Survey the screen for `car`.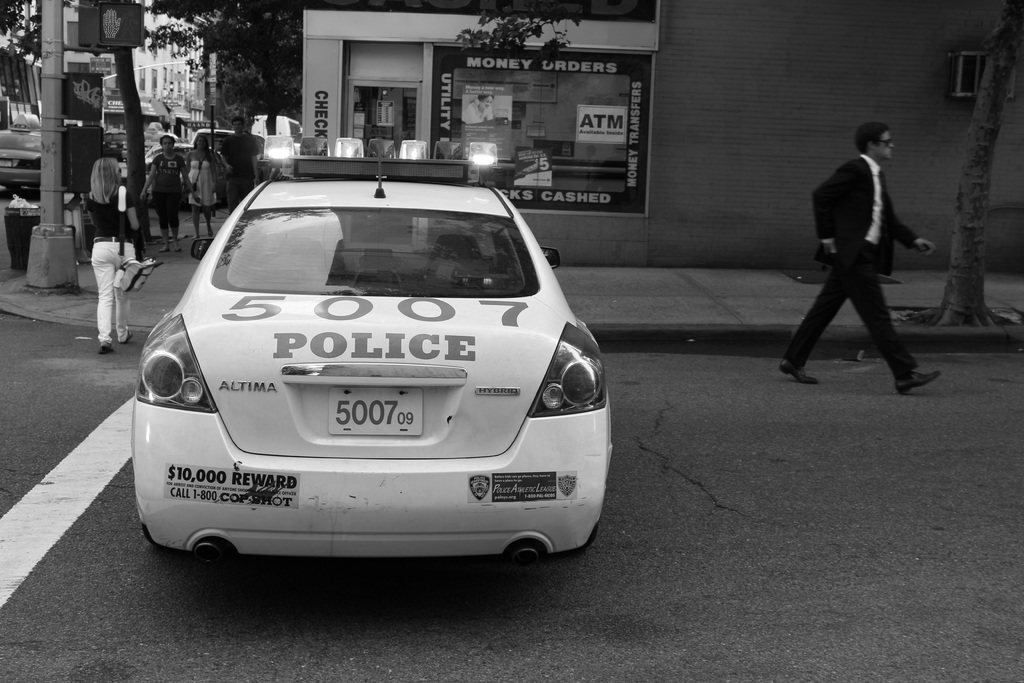
Survey found: 143/145/227/206.
